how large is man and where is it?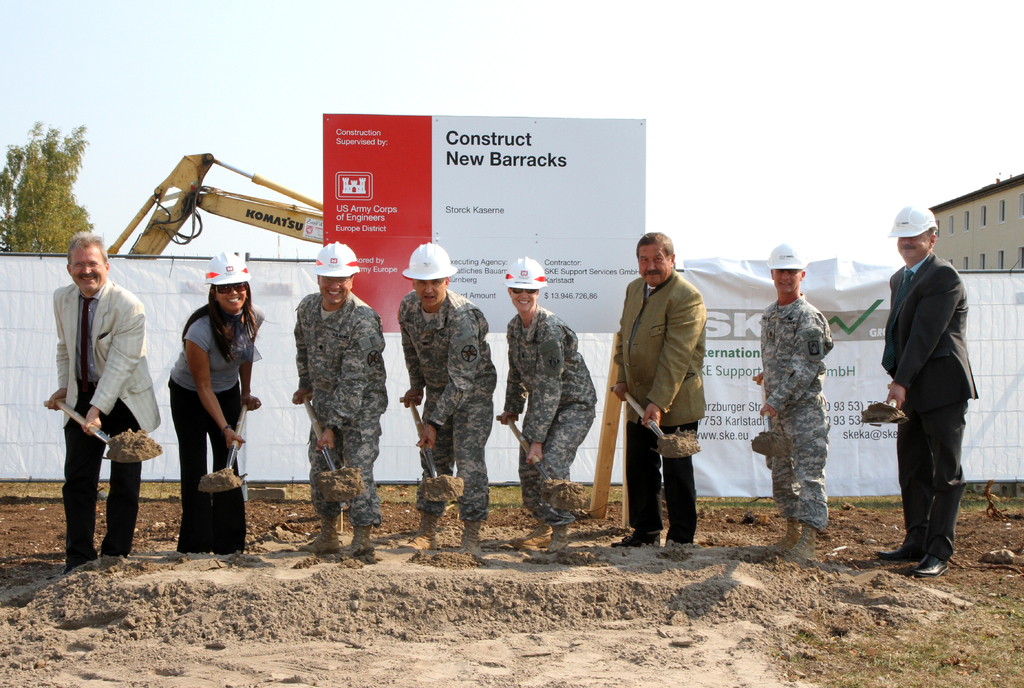
Bounding box: x1=755, y1=251, x2=834, y2=564.
